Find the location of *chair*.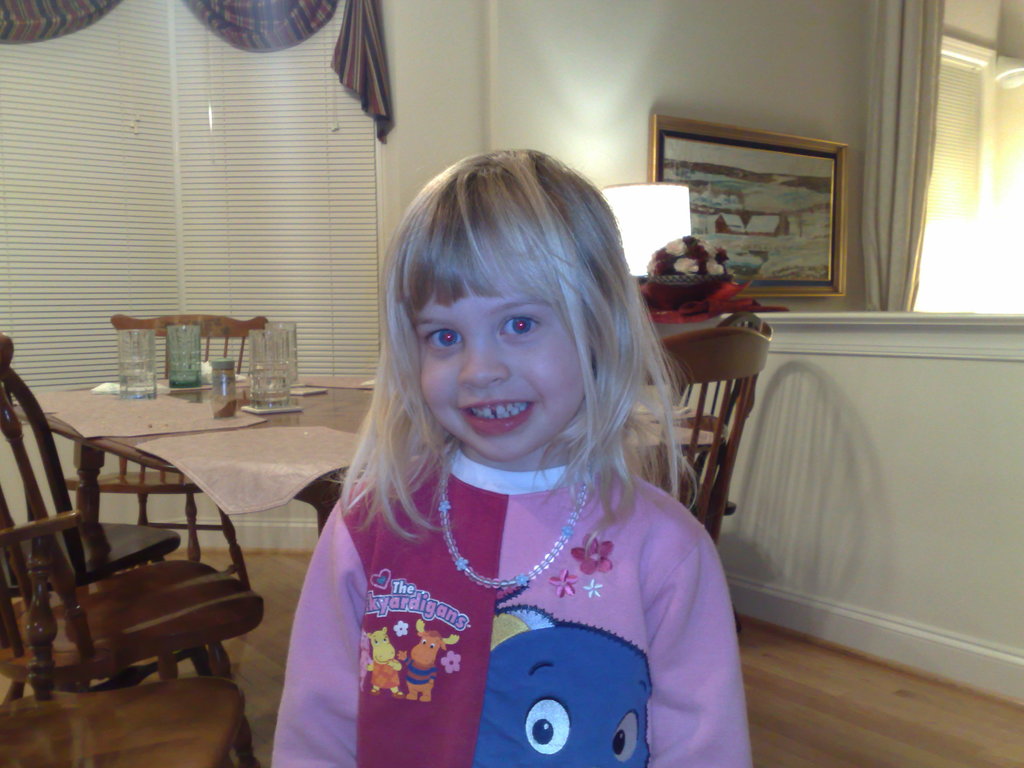
Location: bbox=(0, 511, 262, 767).
